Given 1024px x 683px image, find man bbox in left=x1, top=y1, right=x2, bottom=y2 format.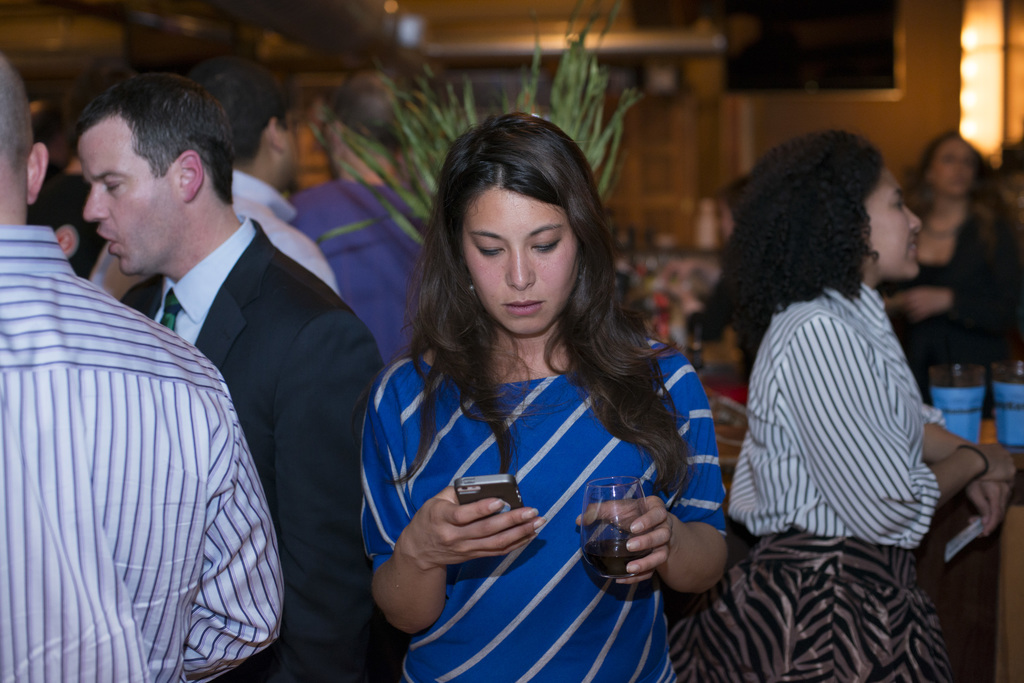
left=70, top=68, right=380, bottom=682.
